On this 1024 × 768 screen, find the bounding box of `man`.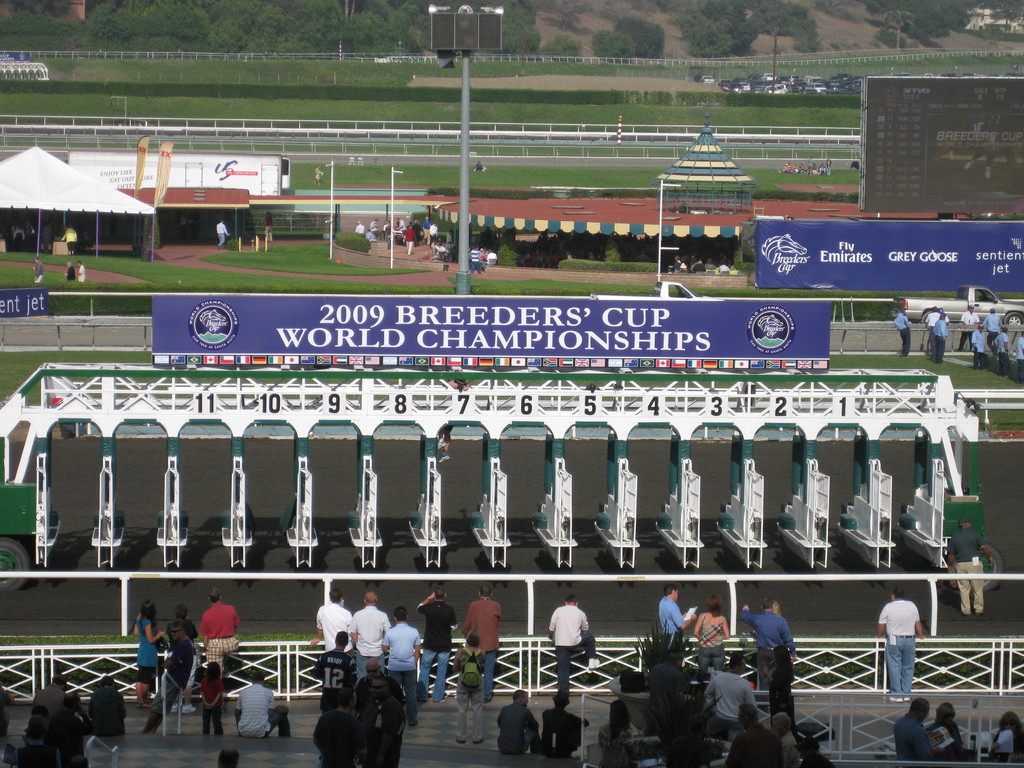
Bounding box: {"x1": 217, "y1": 221, "x2": 231, "y2": 248}.
